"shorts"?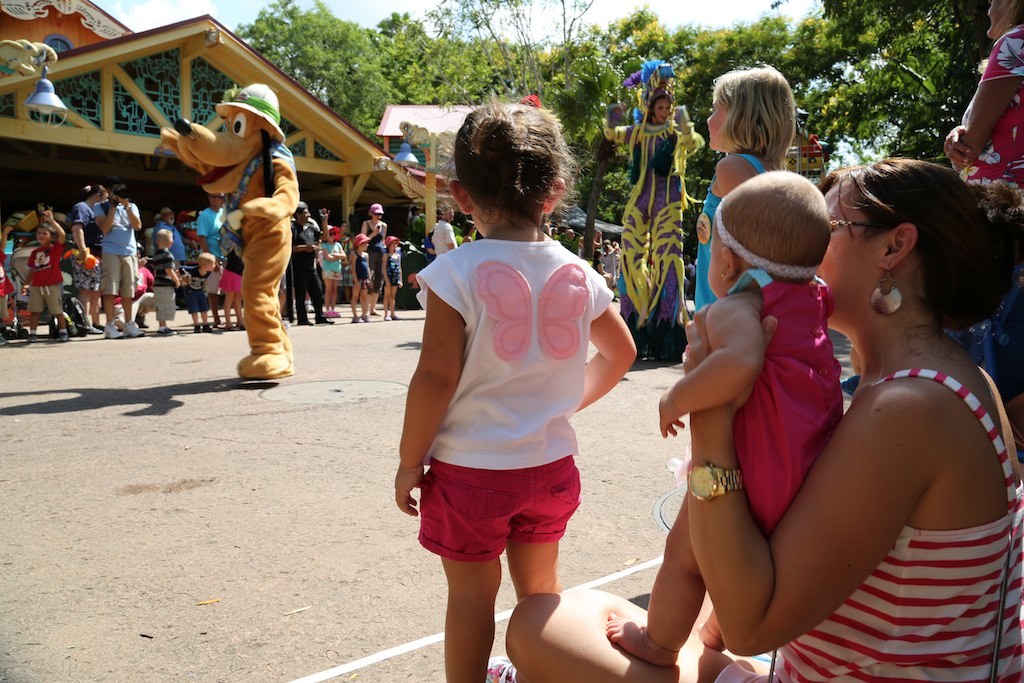
bbox(218, 270, 241, 297)
